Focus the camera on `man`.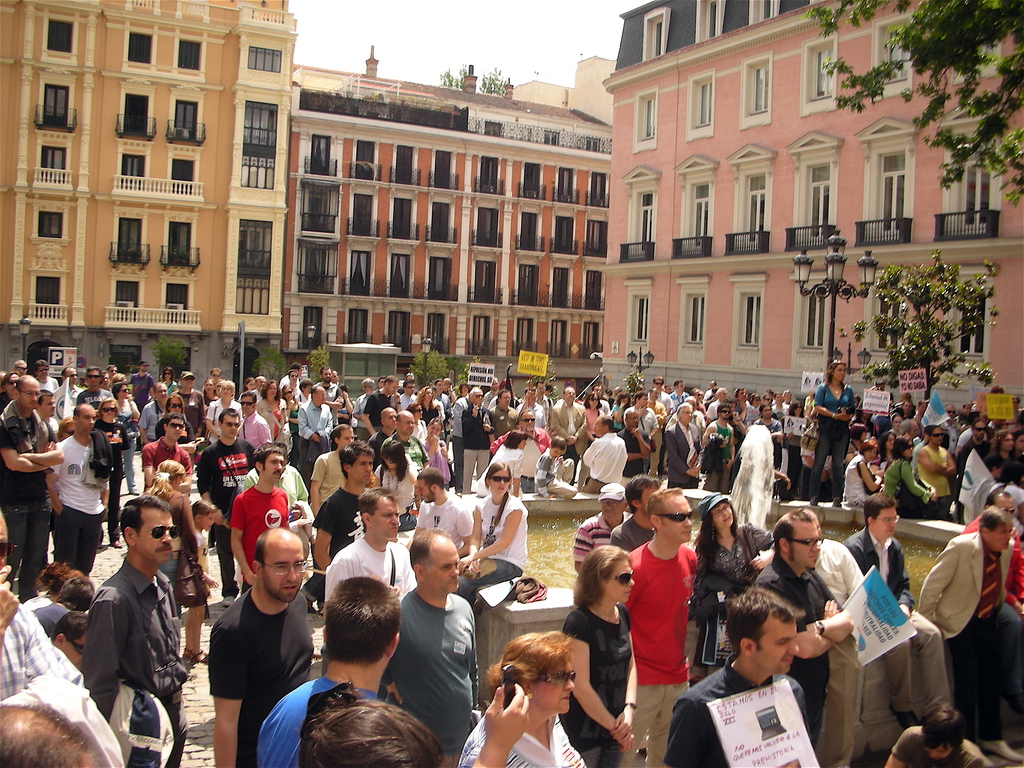
Focus region: locate(35, 364, 57, 402).
